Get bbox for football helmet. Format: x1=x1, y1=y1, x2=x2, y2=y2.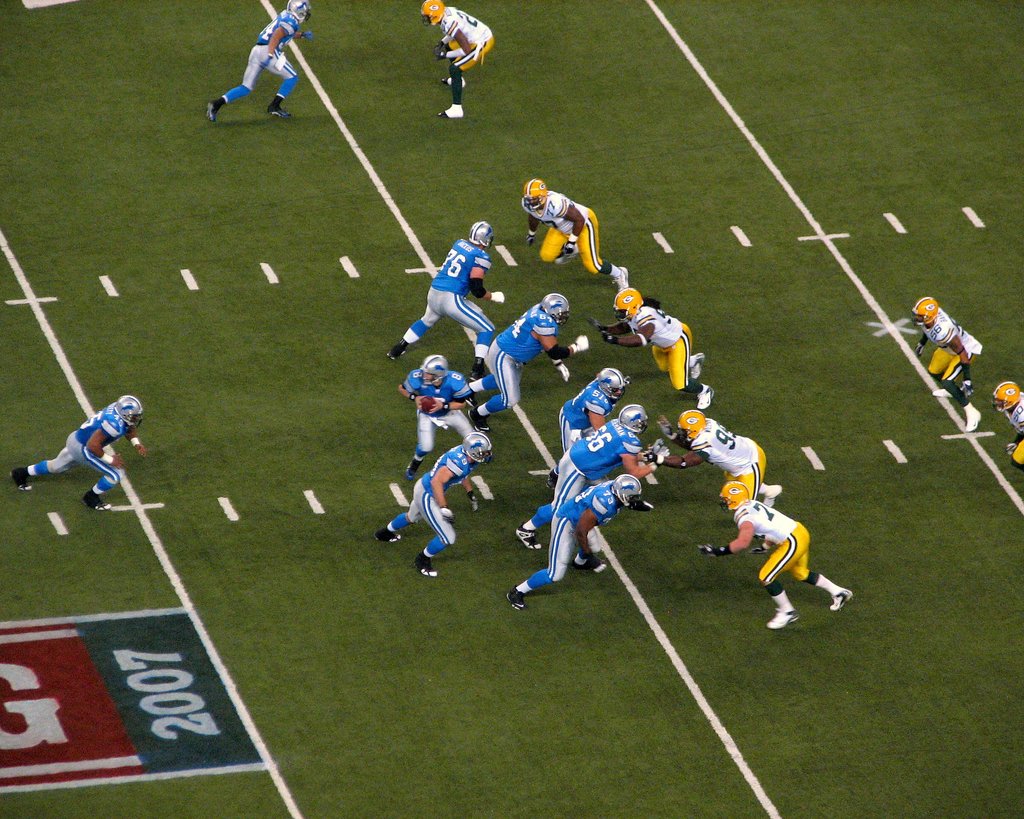
x1=540, y1=290, x2=567, y2=319.
